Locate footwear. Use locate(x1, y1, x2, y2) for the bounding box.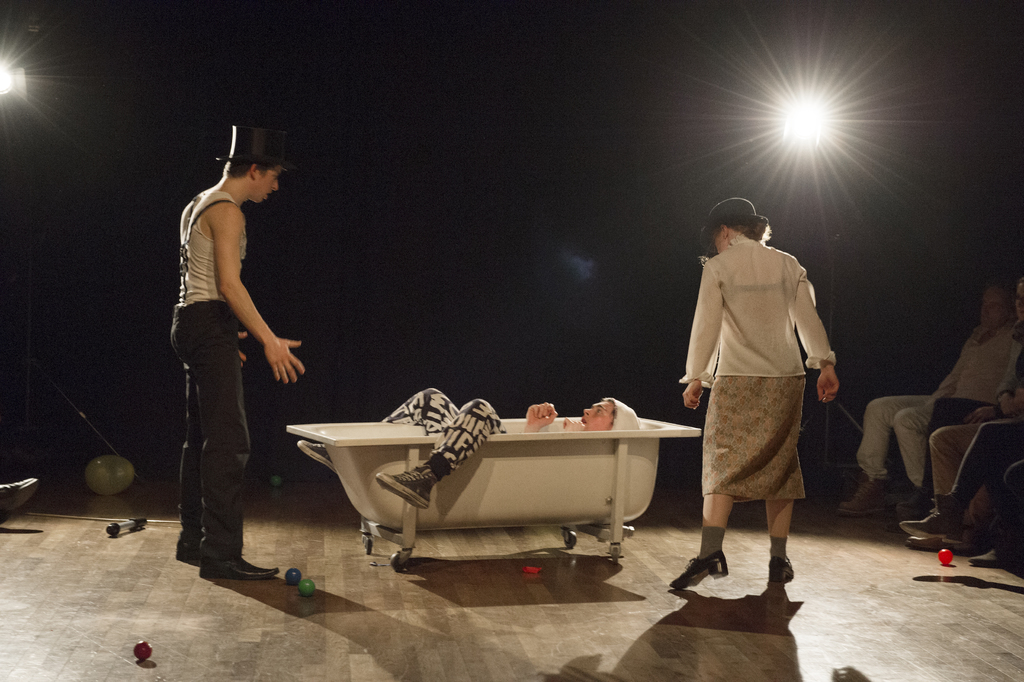
locate(678, 552, 726, 584).
